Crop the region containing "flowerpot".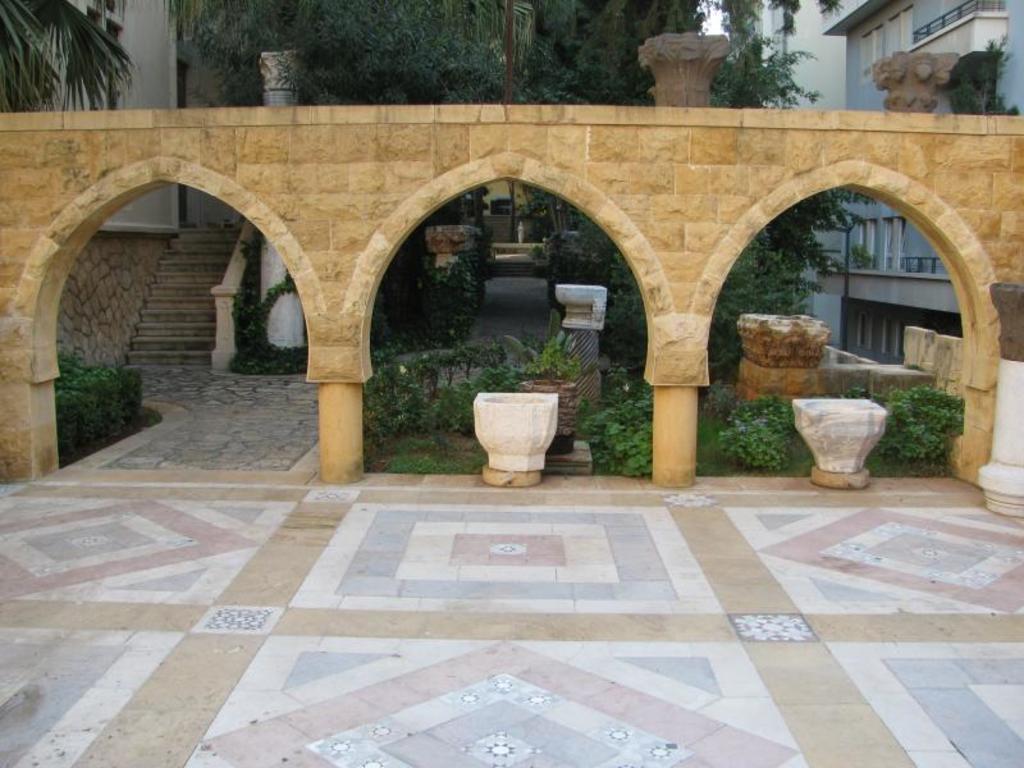
Crop region: box=[463, 390, 559, 472].
